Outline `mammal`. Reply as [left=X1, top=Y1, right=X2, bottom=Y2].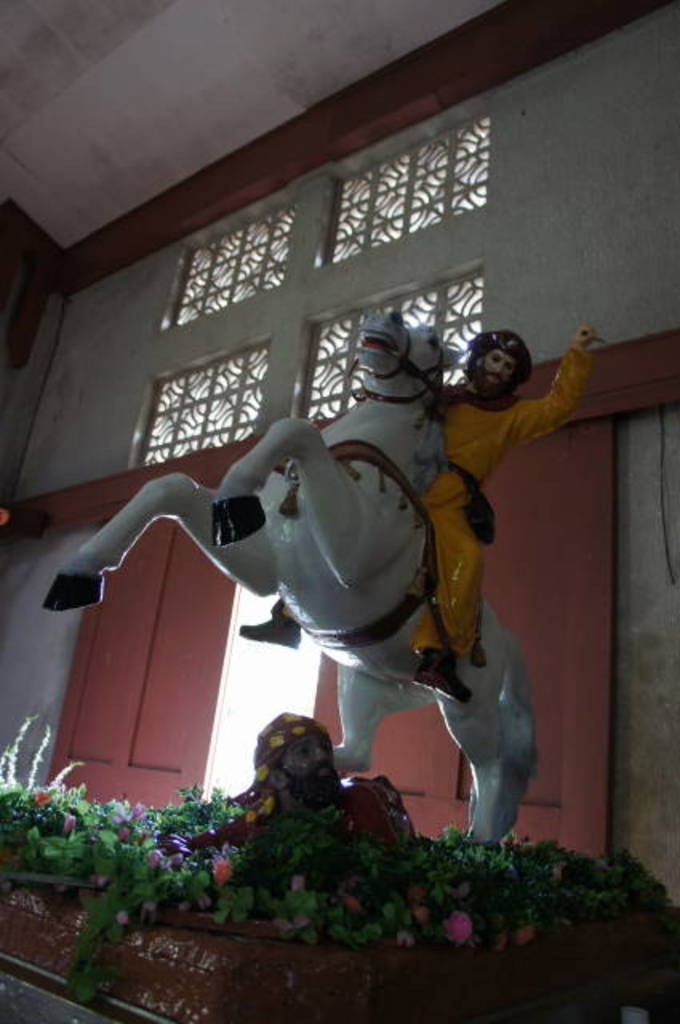
[left=230, top=726, right=400, bottom=861].
